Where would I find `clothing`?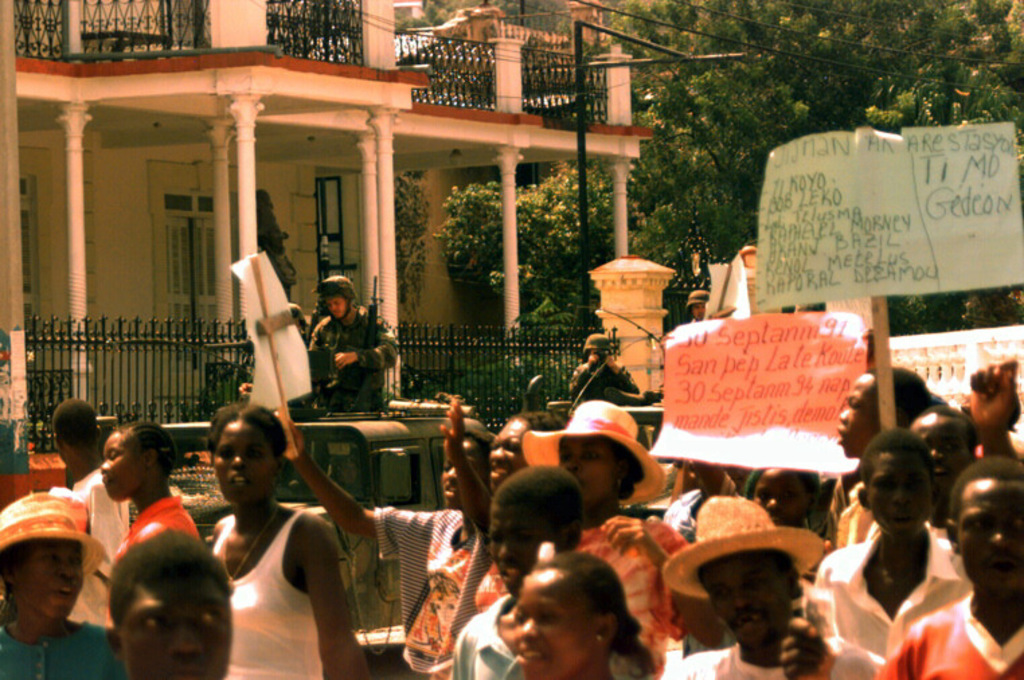
At box=[826, 474, 968, 663].
